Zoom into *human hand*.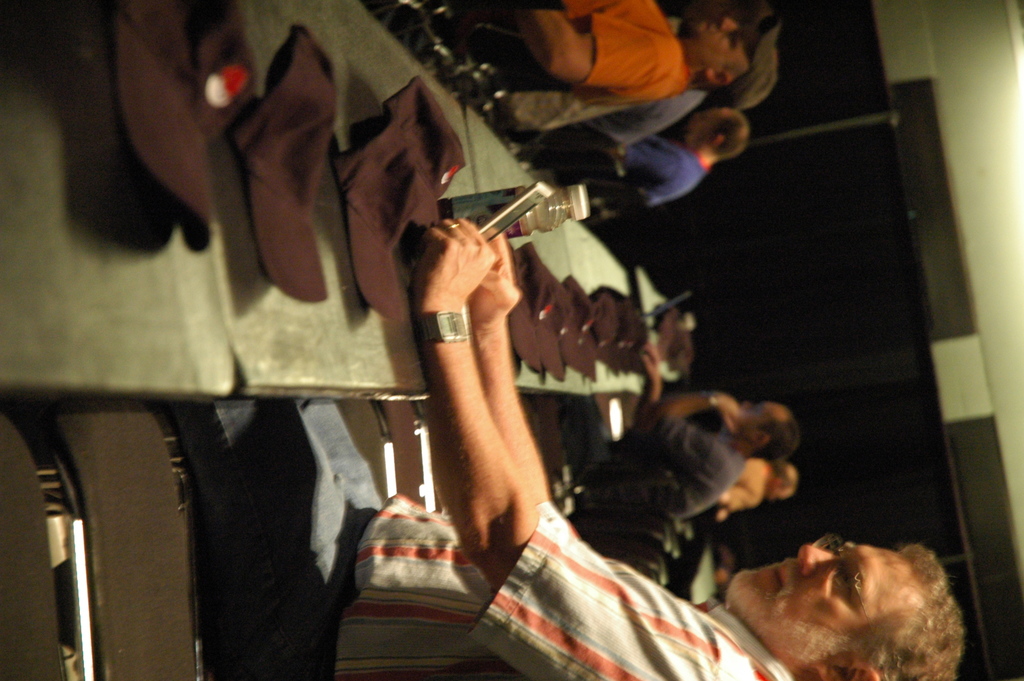
Zoom target: select_region(640, 340, 661, 390).
